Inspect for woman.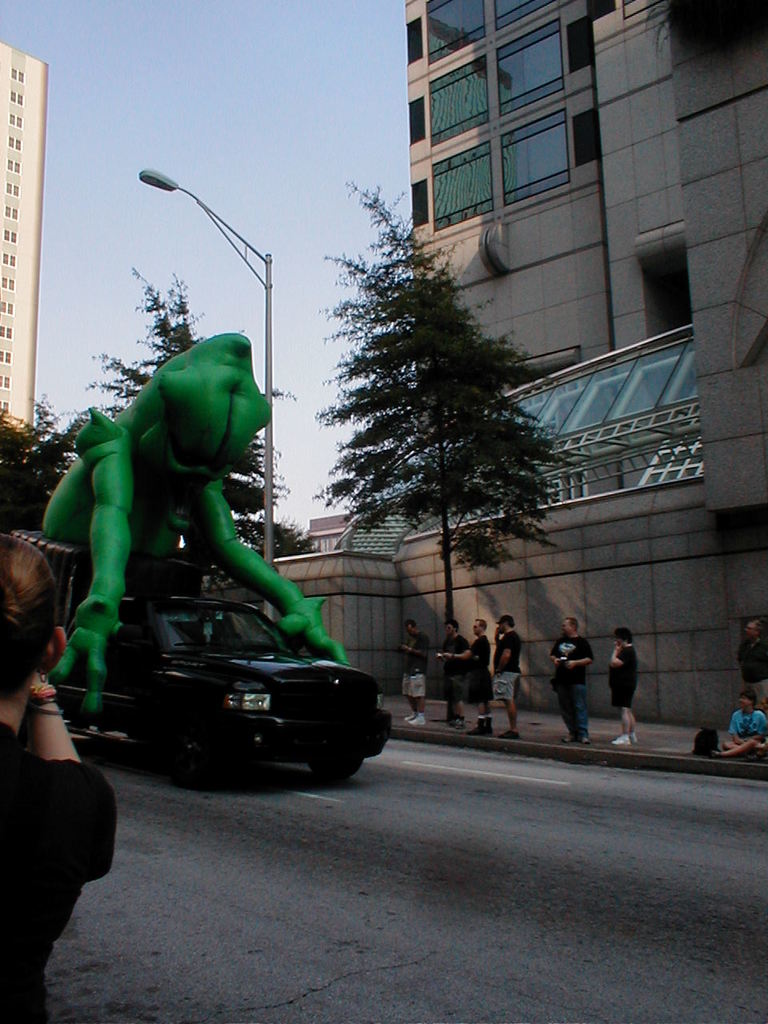
Inspection: rect(598, 634, 646, 748).
